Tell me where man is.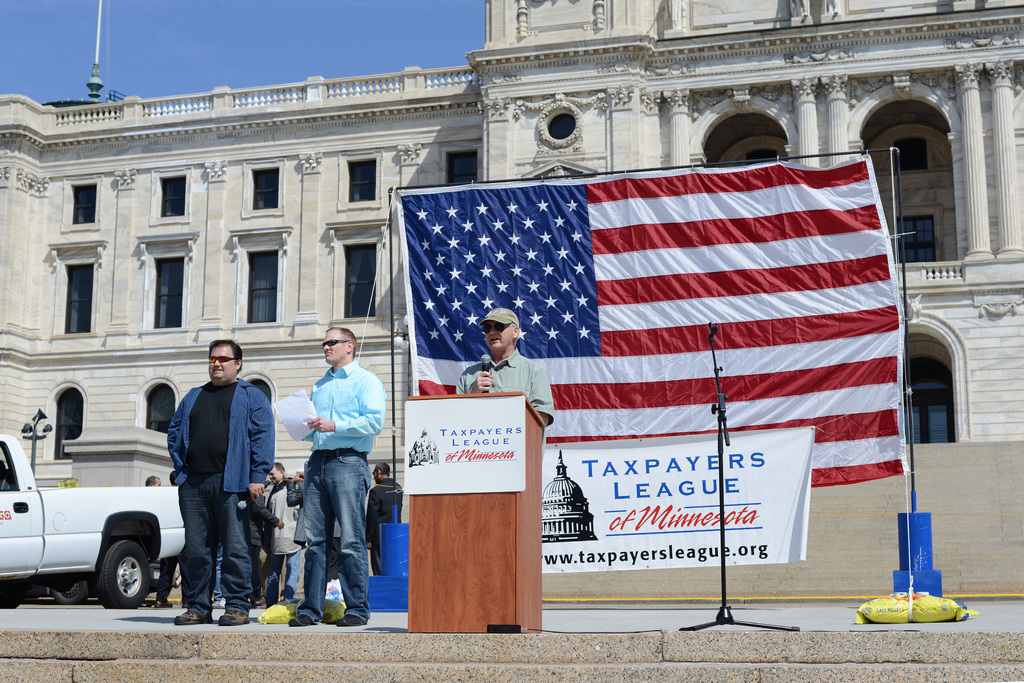
man is at [x1=164, y1=333, x2=281, y2=625].
